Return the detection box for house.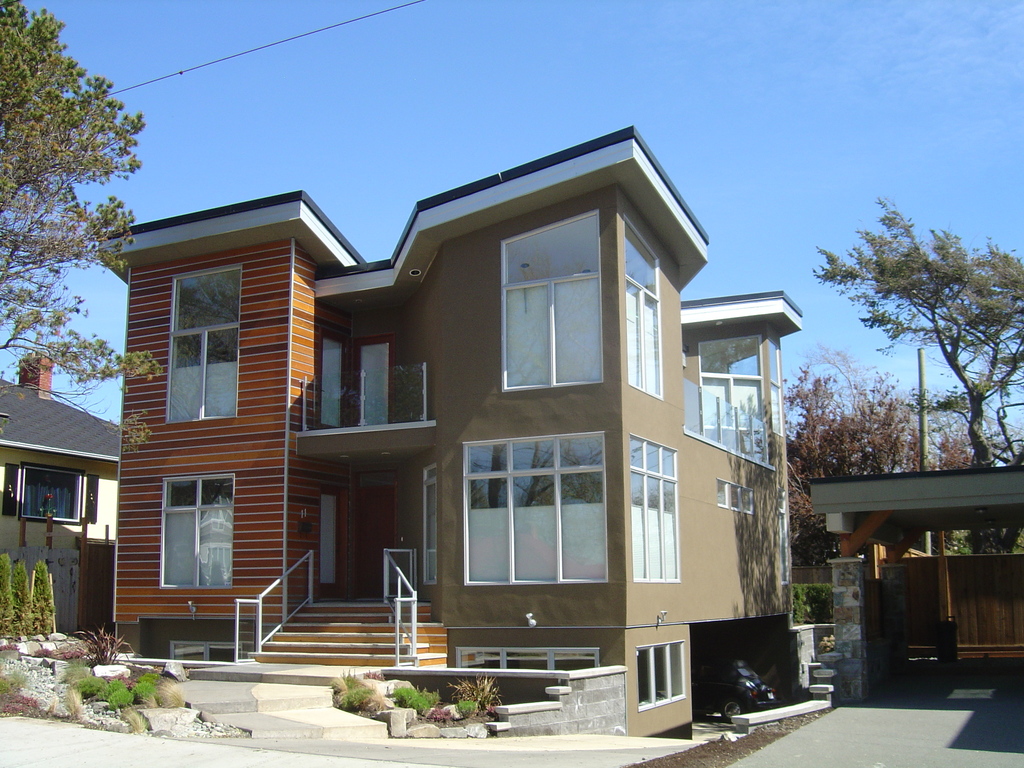
<region>0, 356, 121, 638</region>.
